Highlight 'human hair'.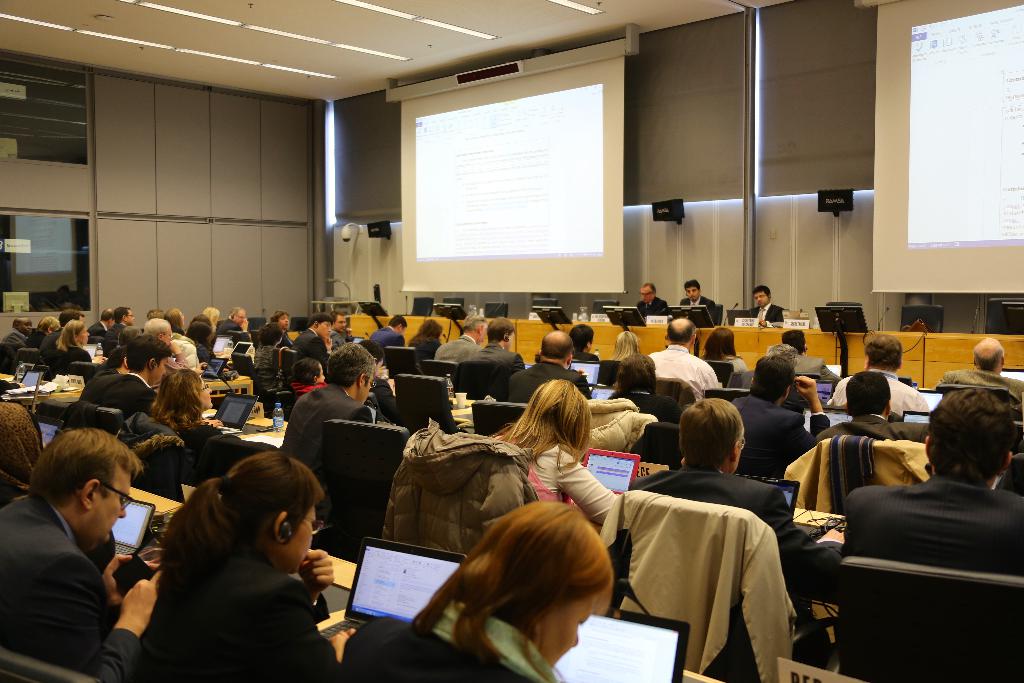
Highlighted region: 783/331/806/354.
